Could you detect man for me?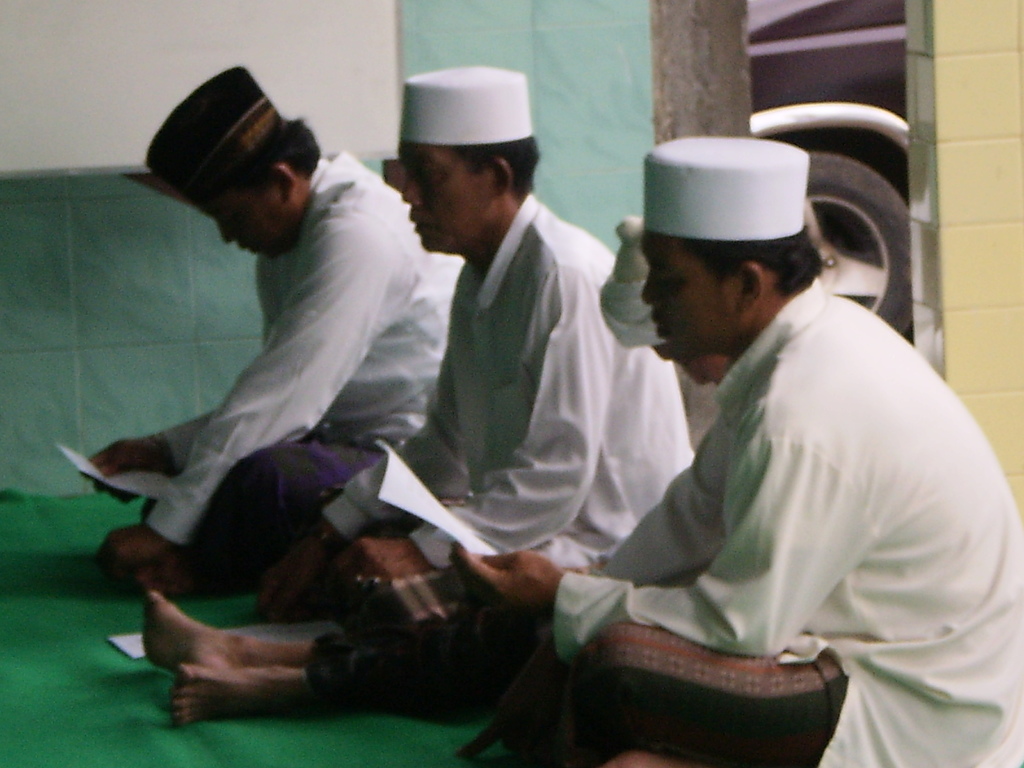
Detection result: BBox(487, 121, 985, 749).
